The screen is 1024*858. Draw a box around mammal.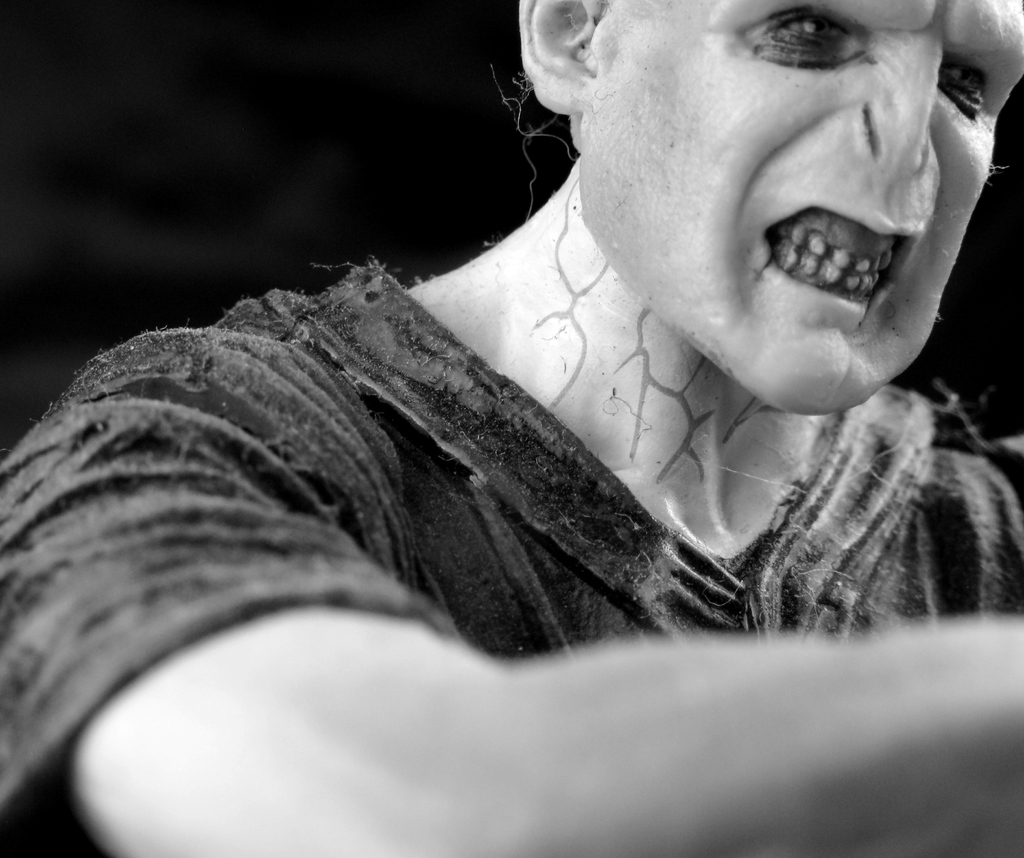
select_region(0, 20, 1023, 727).
